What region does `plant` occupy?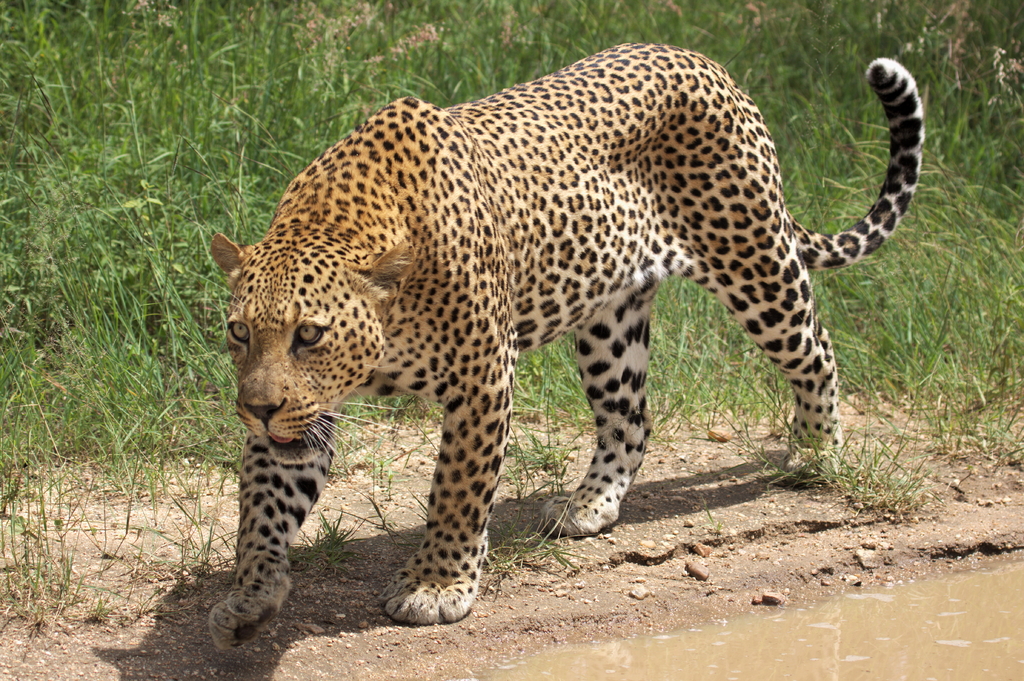
detection(738, 397, 933, 529).
